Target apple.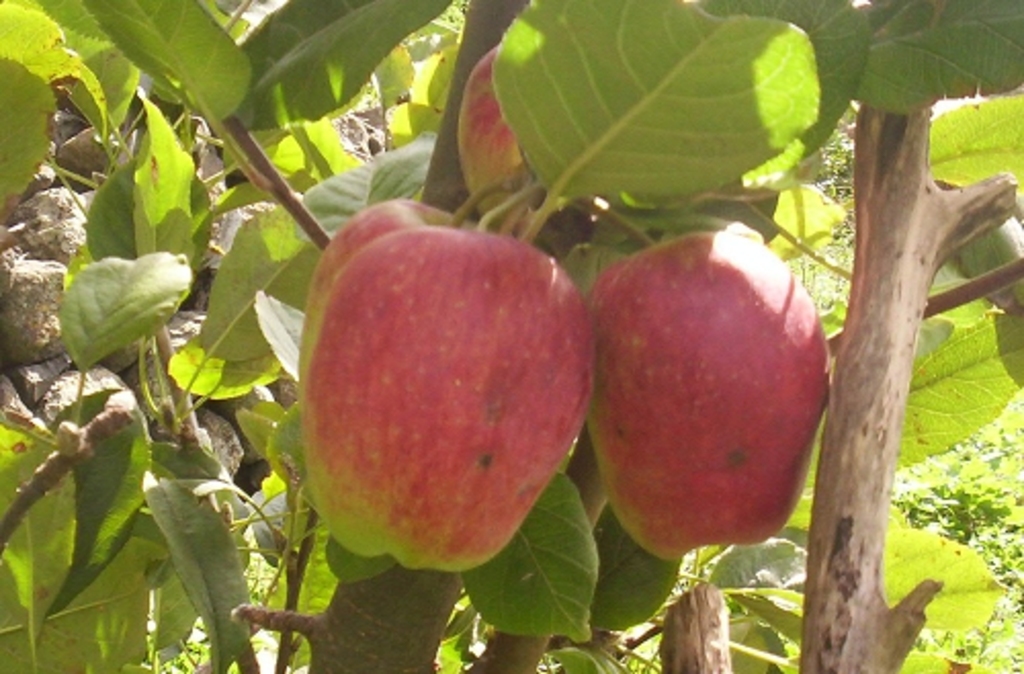
Target region: (left=295, top=221, right=600, bottom=576).
